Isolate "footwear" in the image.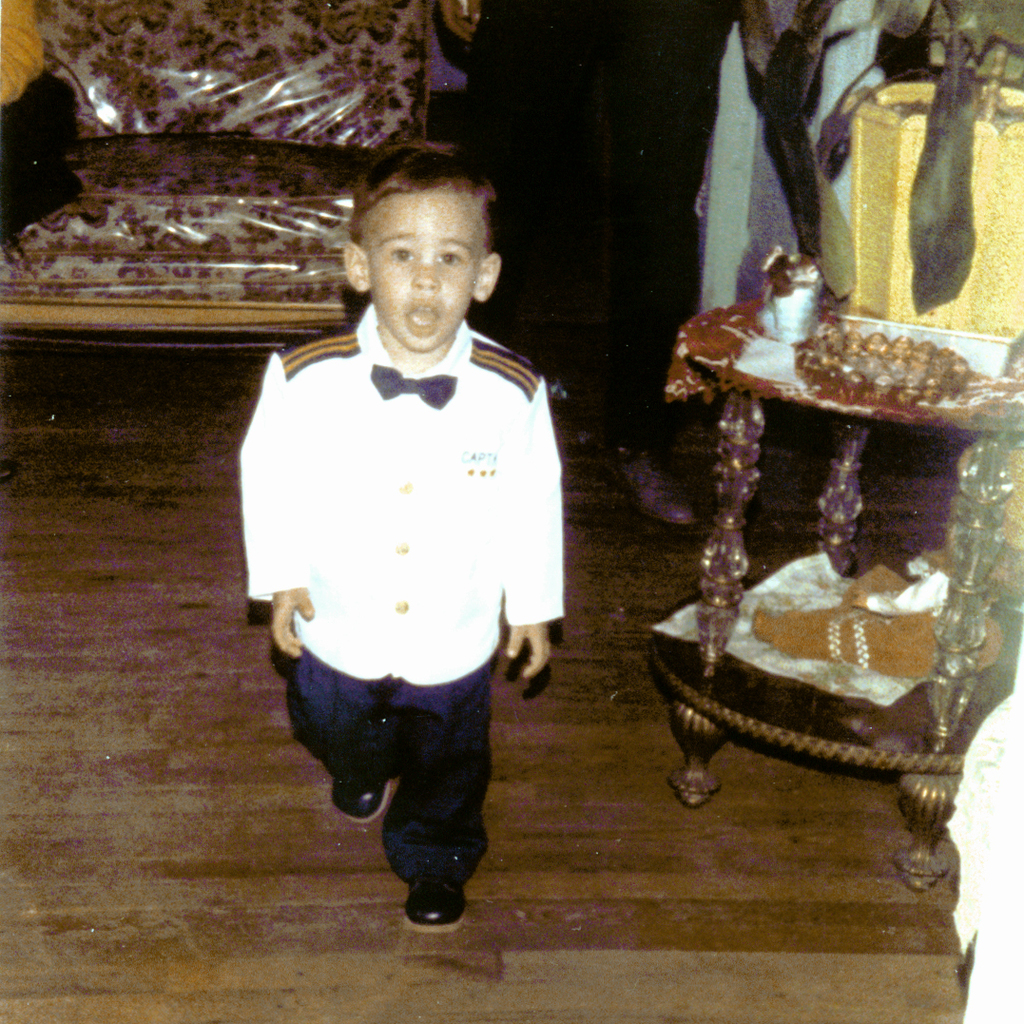
Isolated region: [338, 775, 391, 824].
